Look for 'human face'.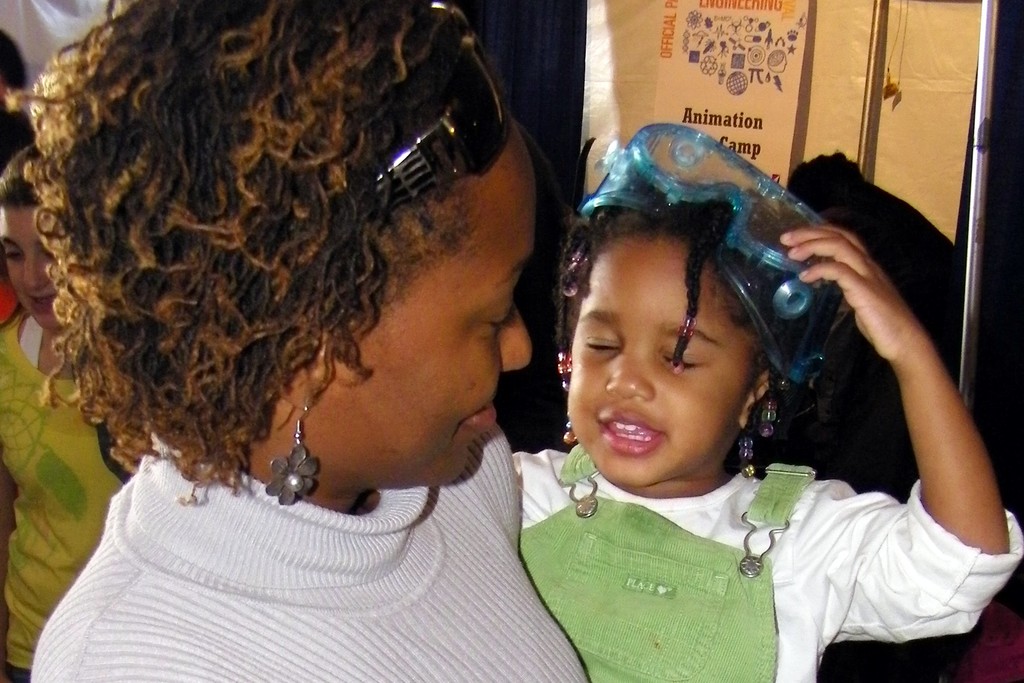
Found: detection(572, 234, 766, 486).
